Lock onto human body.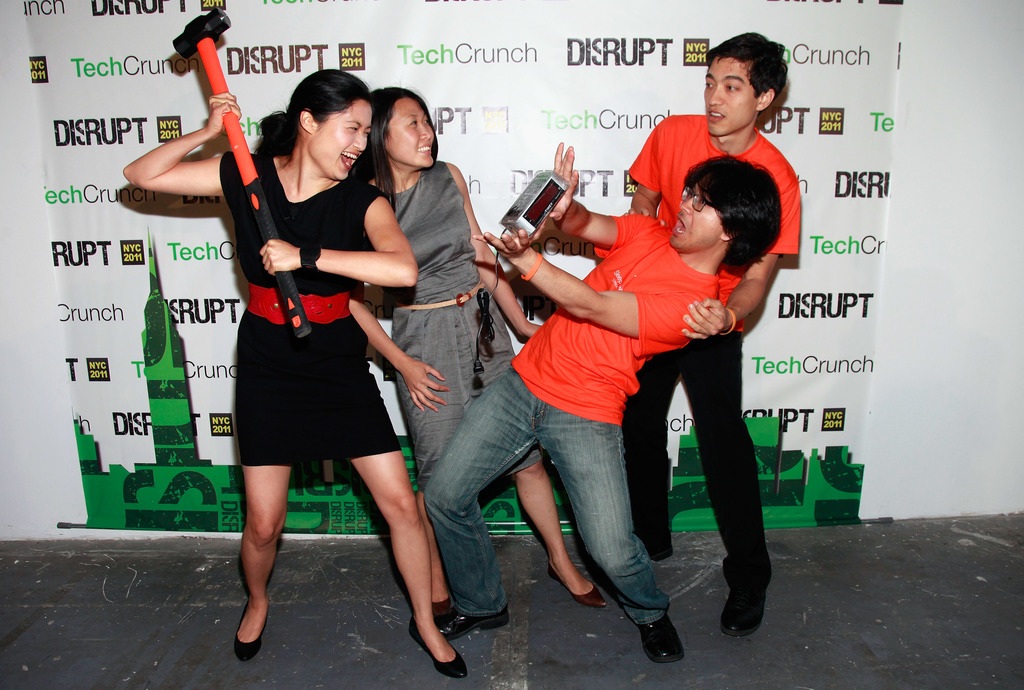
Locked: [left=136, top=65, right=472, bottom=679].
